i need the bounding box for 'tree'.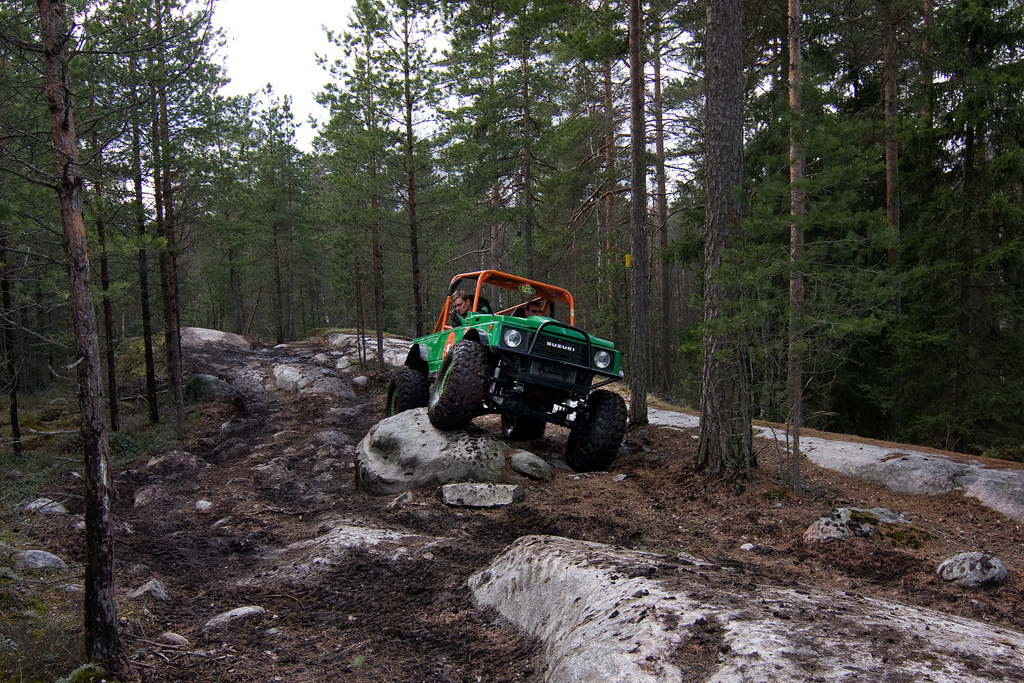
Here it is: left=0, top=0, right=126, bottom=682.
